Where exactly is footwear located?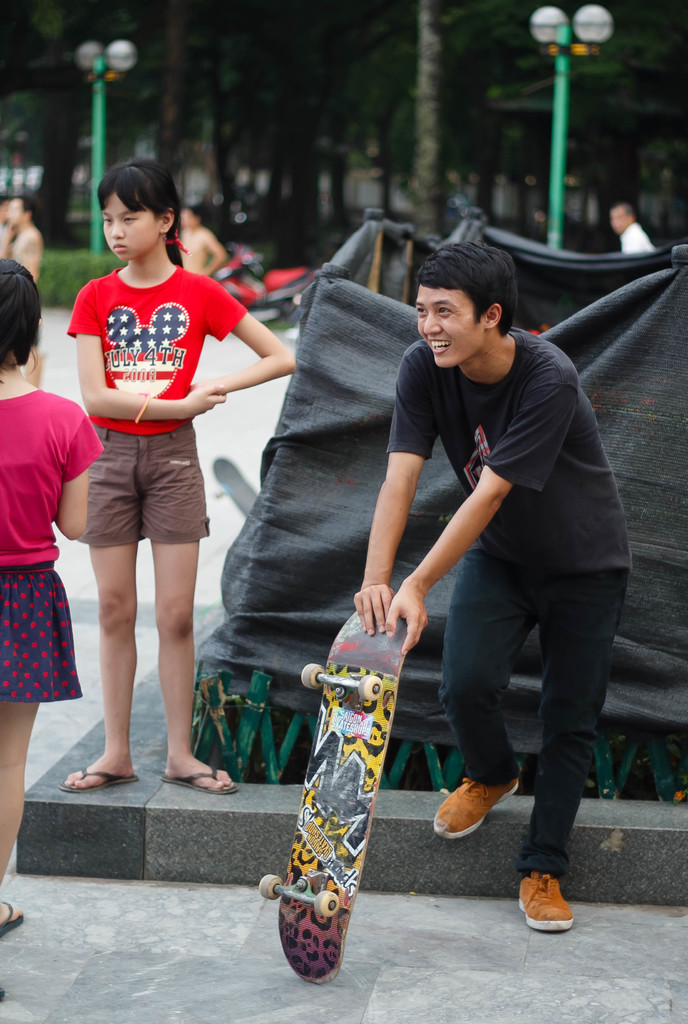
Its bounding box is pyautogui.locateOnScreen(160, 757, 237, 801).
